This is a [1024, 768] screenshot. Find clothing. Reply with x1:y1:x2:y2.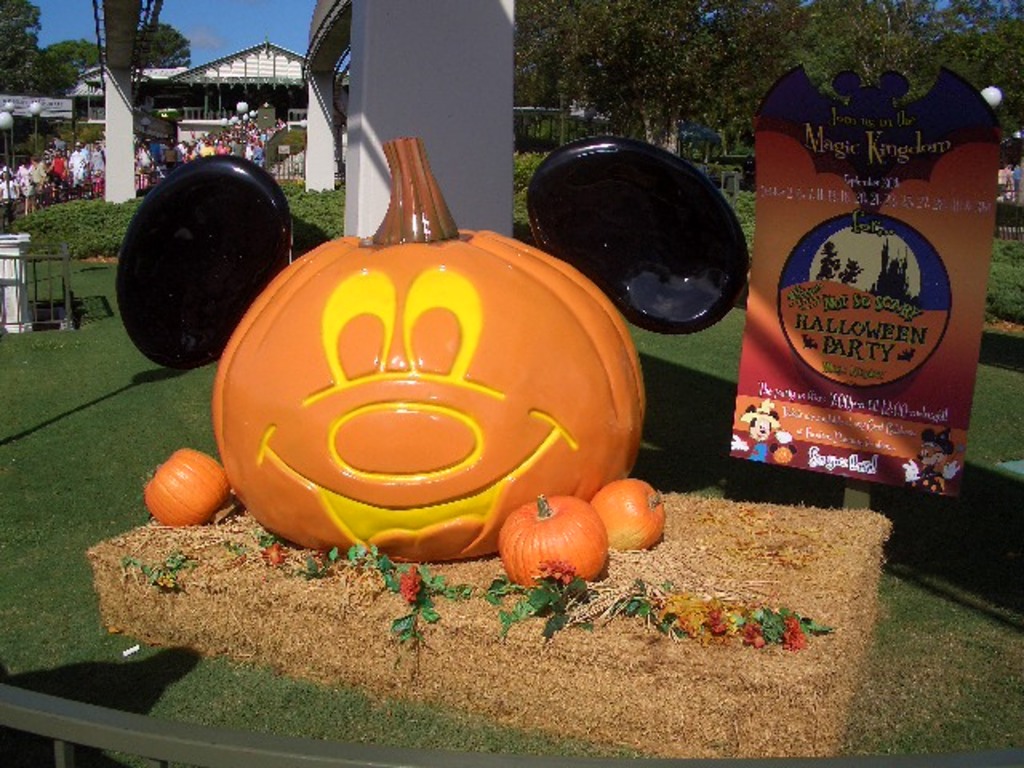
18:162:32:203.
